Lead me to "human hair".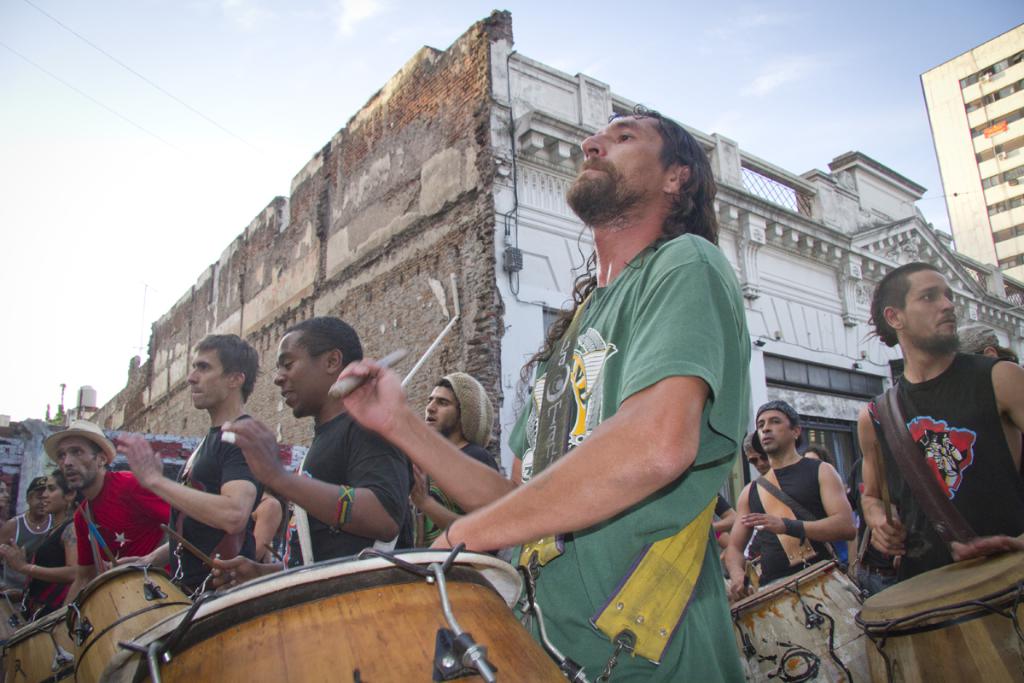
Lead to <bbox>54, 470, 84, 496</bbox>.
